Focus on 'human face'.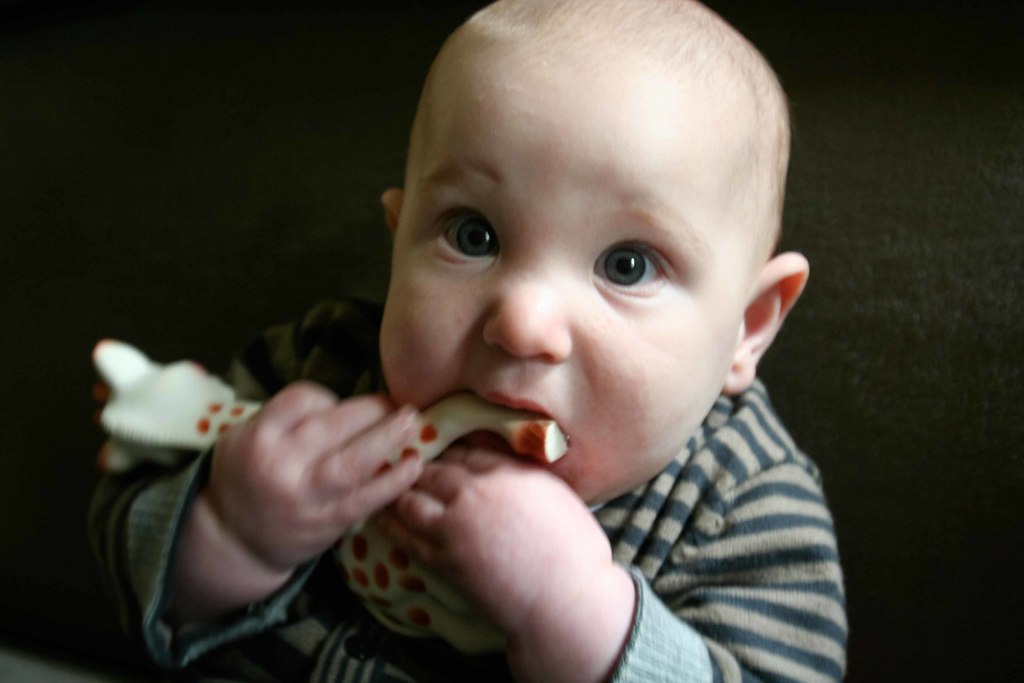
Focused at 374, 45, 762, 502.
